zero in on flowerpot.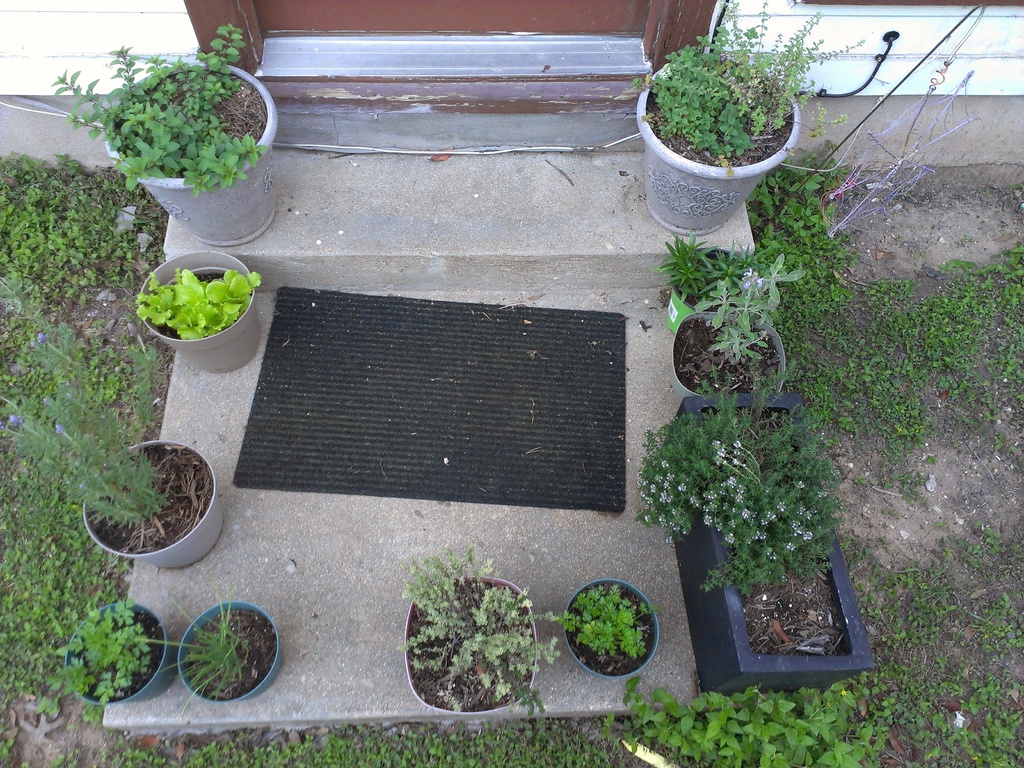
Zeroed in: <region>103, 63, 282, 250</region>.
